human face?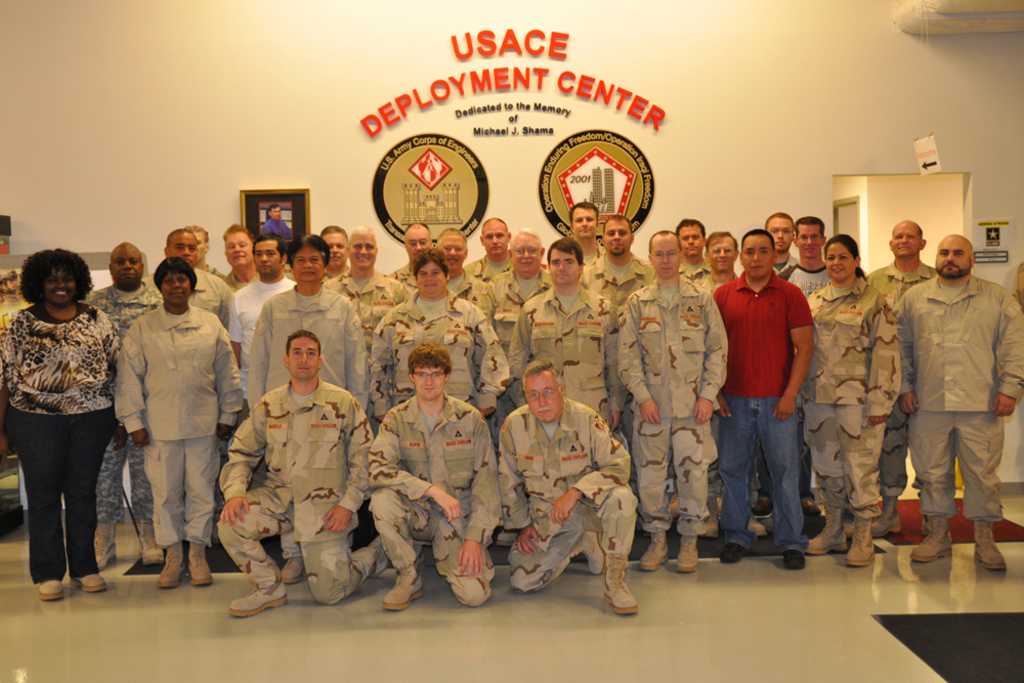
box=[3, 279, 15, 292]
